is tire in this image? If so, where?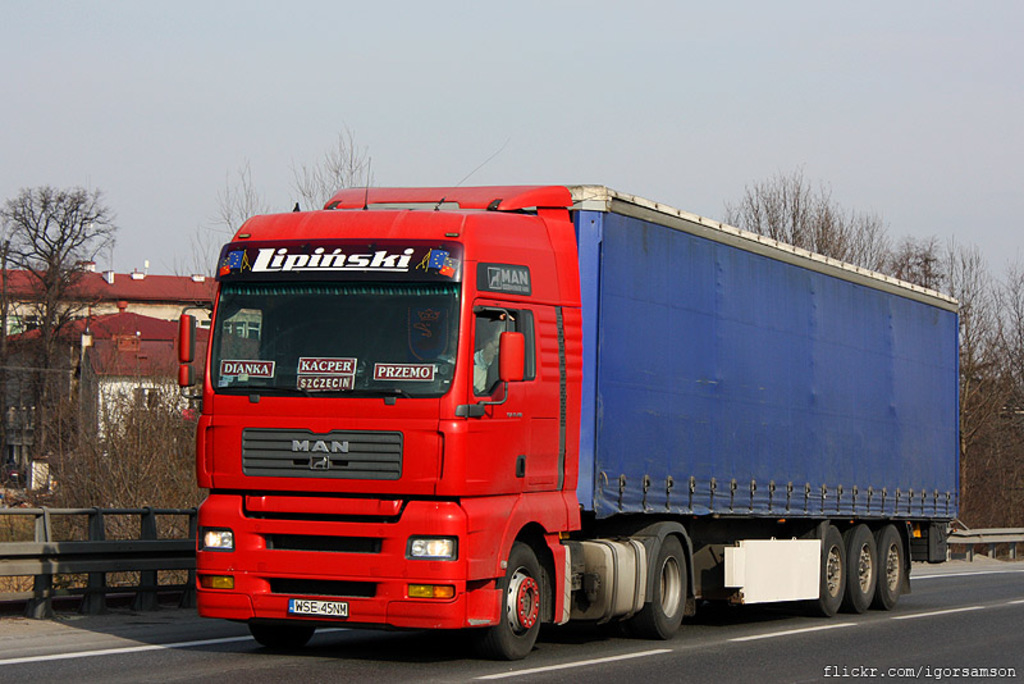
Yes, at 805/525/846/616.
